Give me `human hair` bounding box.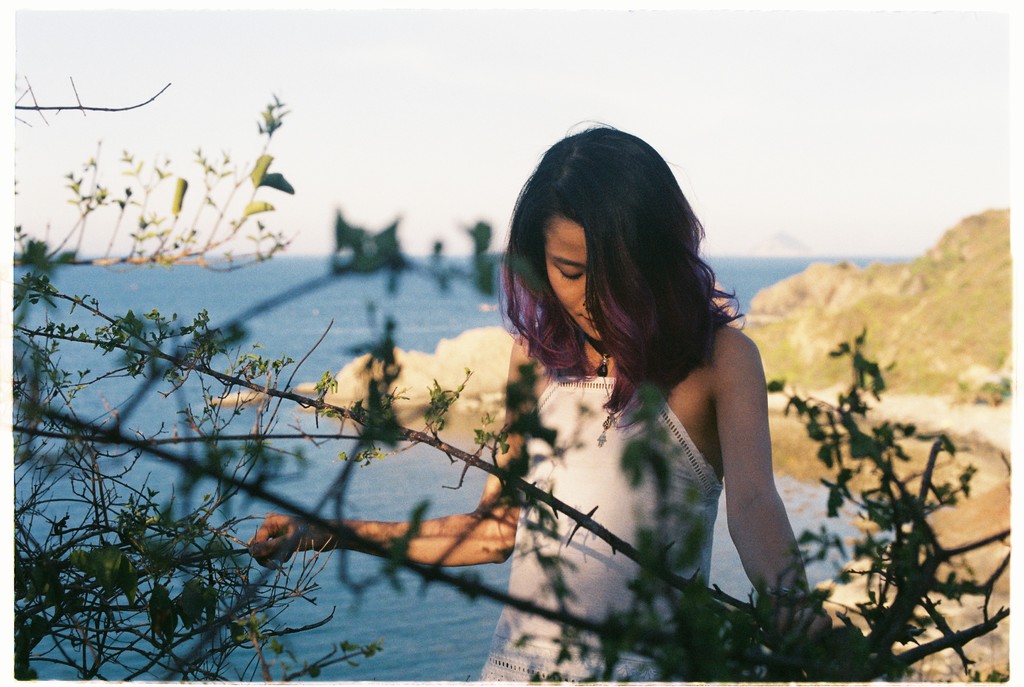
region(511, 124, 728, 411).
